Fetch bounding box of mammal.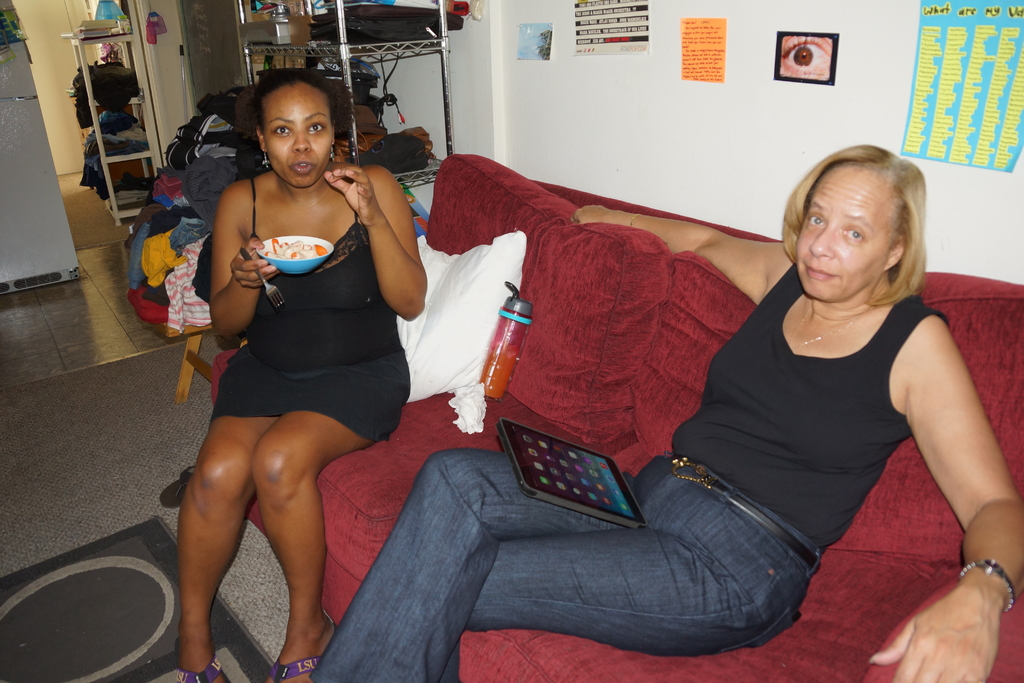
Bbox: pyautogui.locateOnScreen(258, 142, 917, 654).
